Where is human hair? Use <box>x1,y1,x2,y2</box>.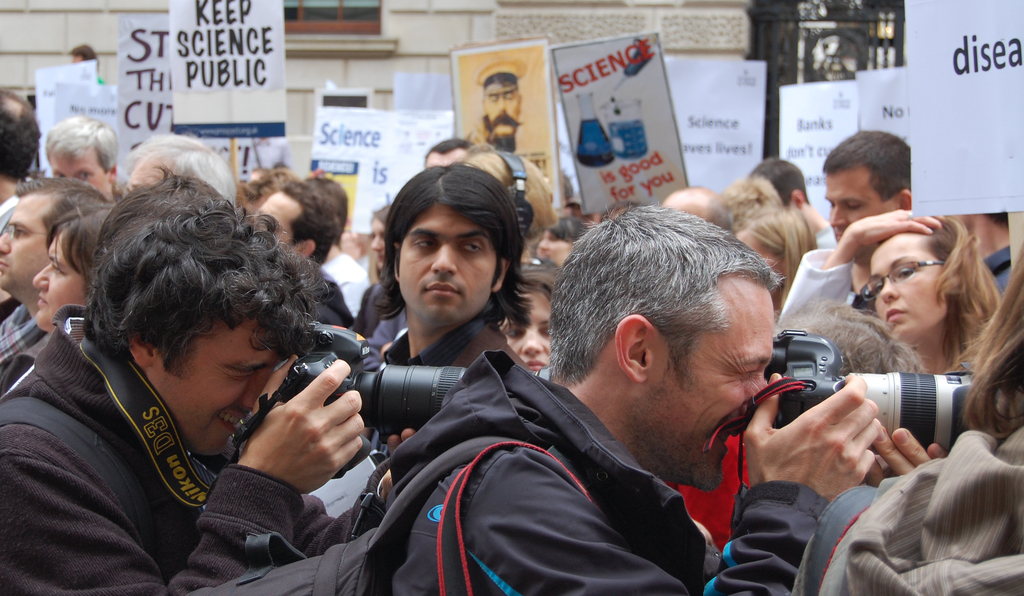
<box>525,264,564,311</box>.
